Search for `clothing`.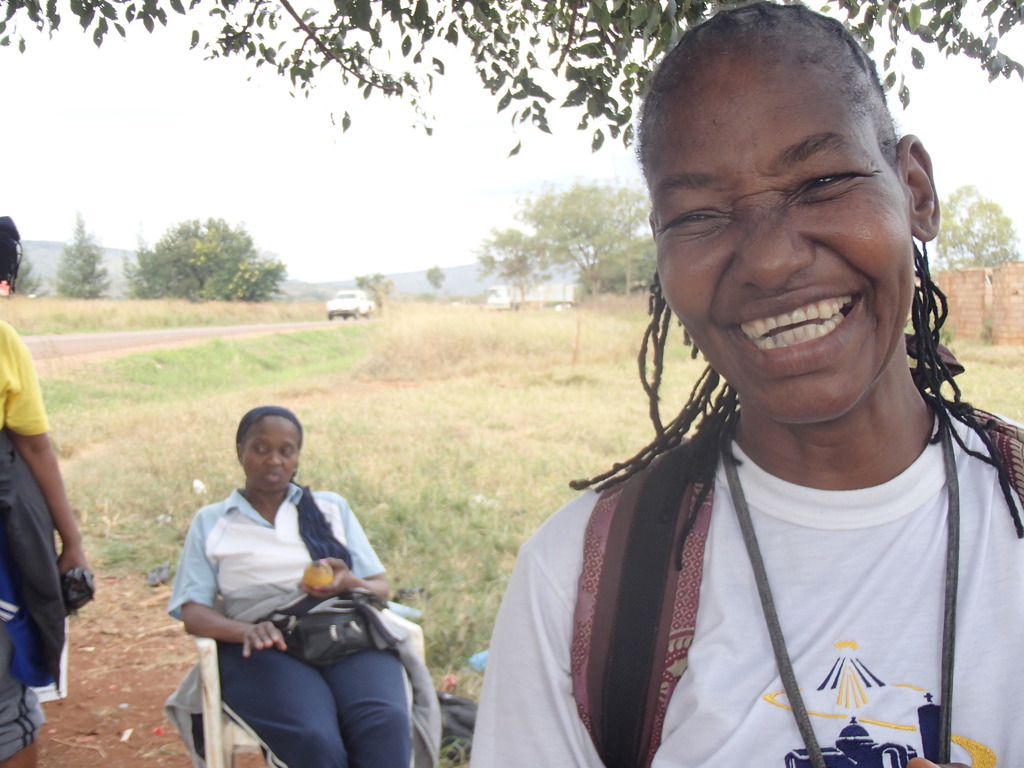
Found at Rect(170, 482, 408, 766).
